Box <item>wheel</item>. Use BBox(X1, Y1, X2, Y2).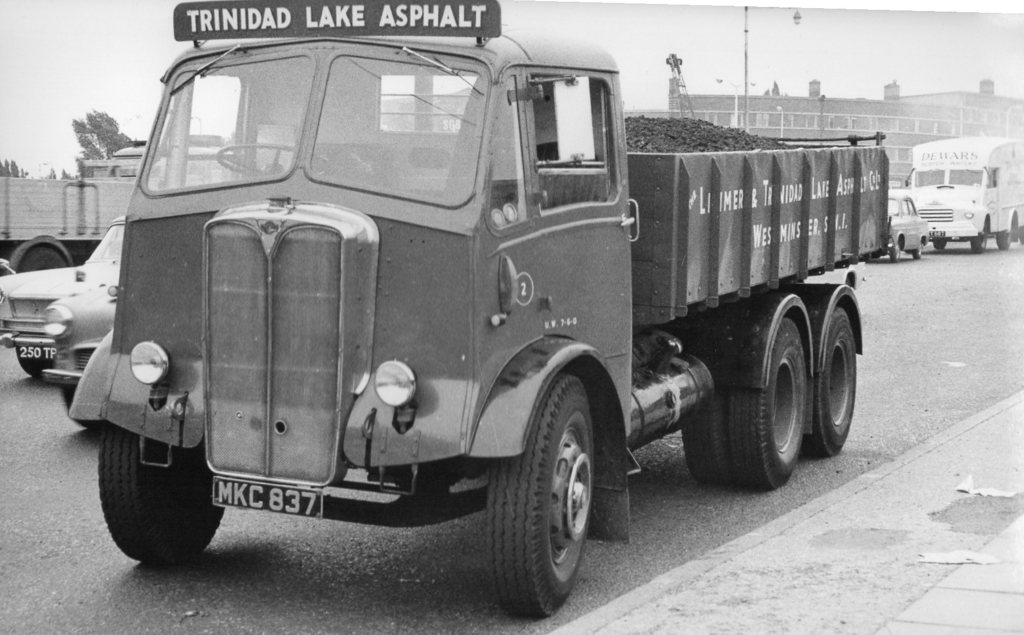
BBox(812, 306, 856, 458).
